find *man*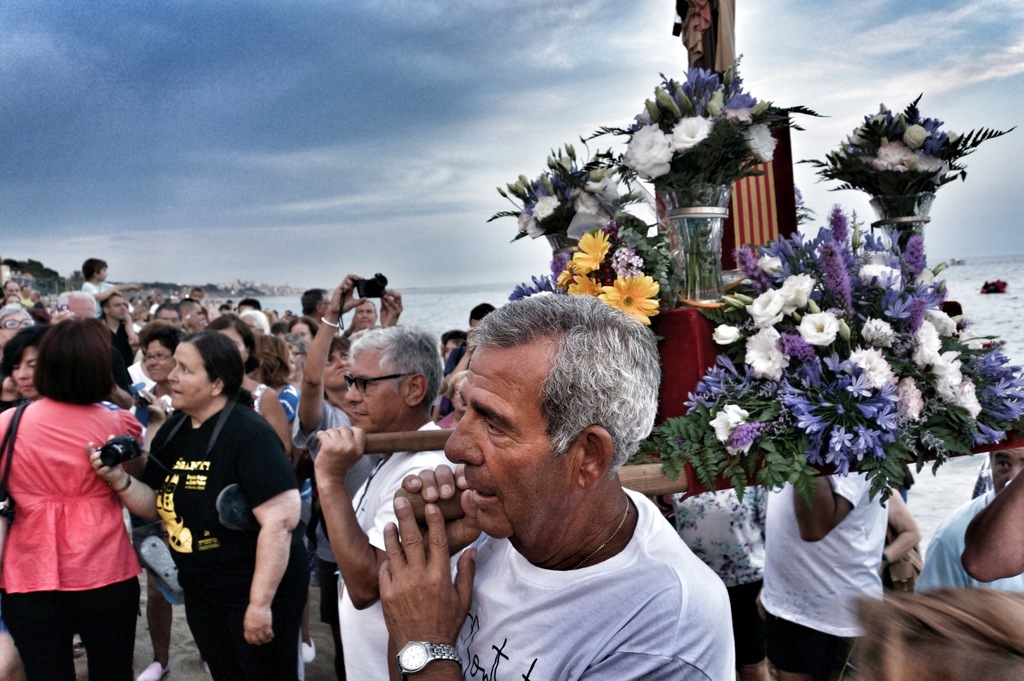
404:298:749:680
